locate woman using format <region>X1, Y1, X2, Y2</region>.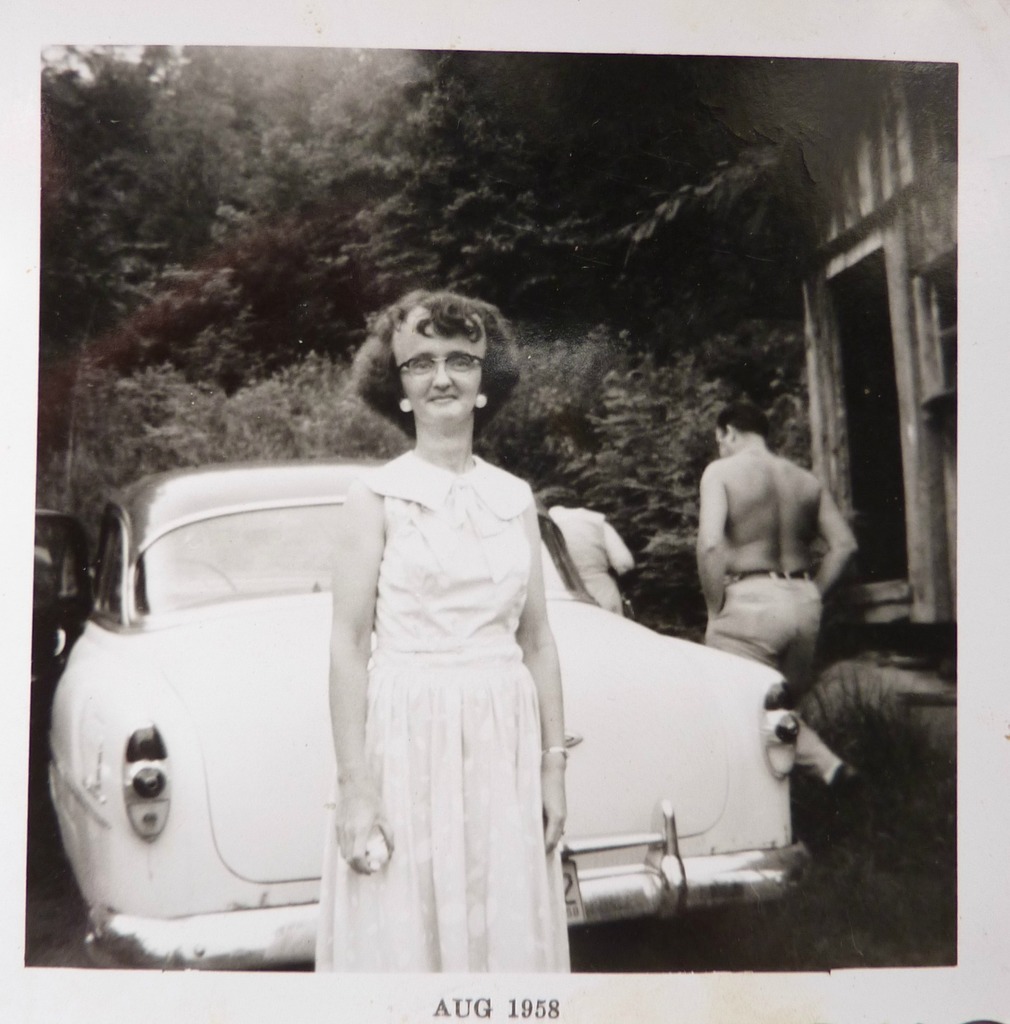
<region>94, 332, 628, 953</region>.
